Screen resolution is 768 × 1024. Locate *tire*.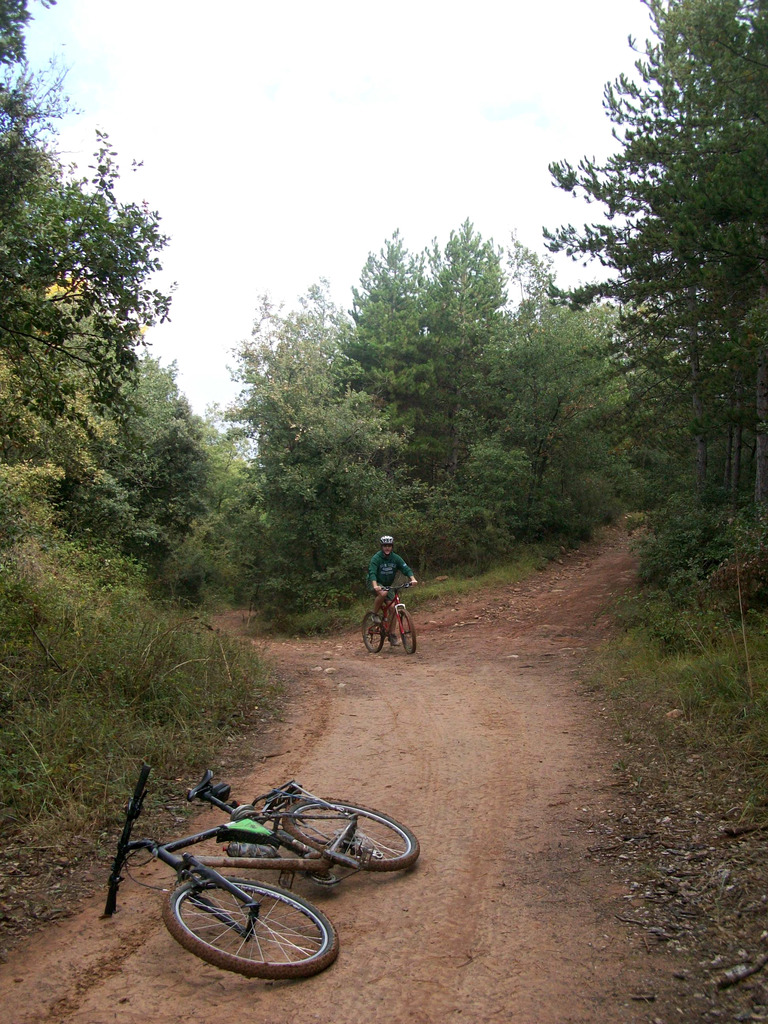
[398, 614, 420, 657].
